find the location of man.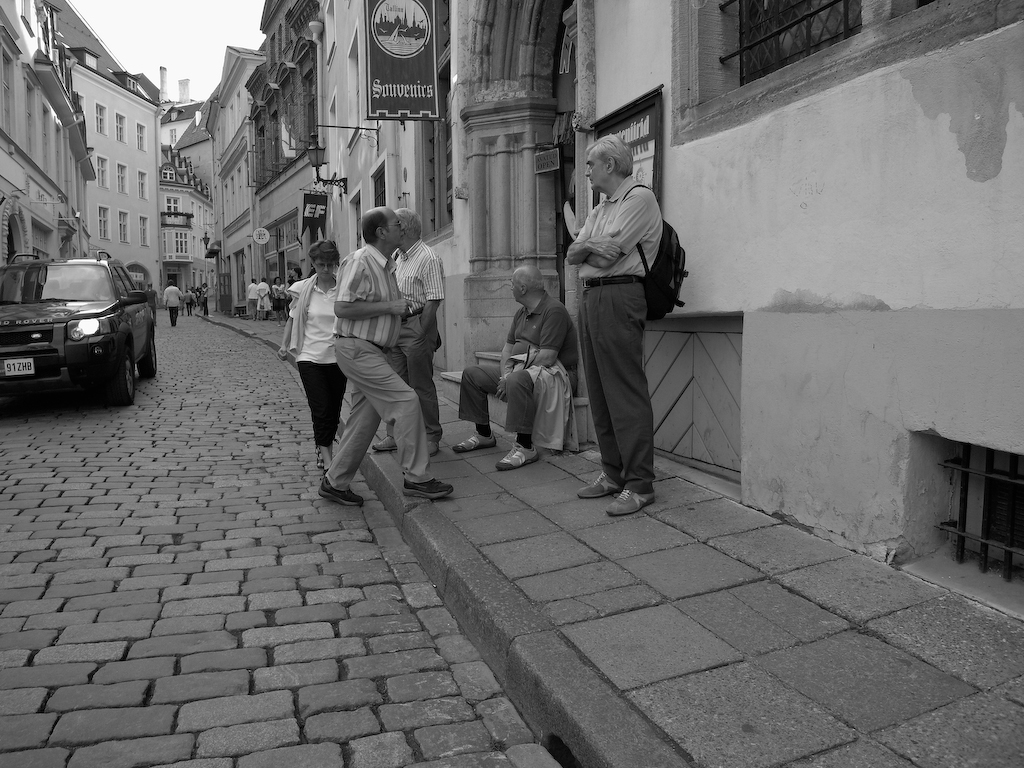
Location: (163, 278, 183, 325).
